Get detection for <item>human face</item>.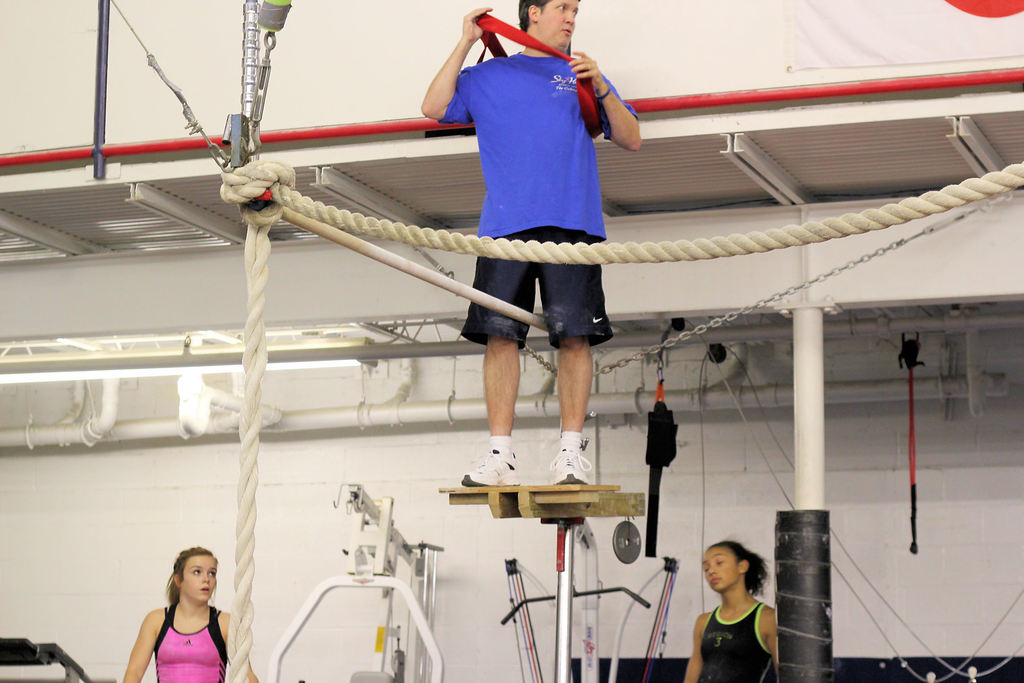
Detection: 178, 555, 218, 602.
